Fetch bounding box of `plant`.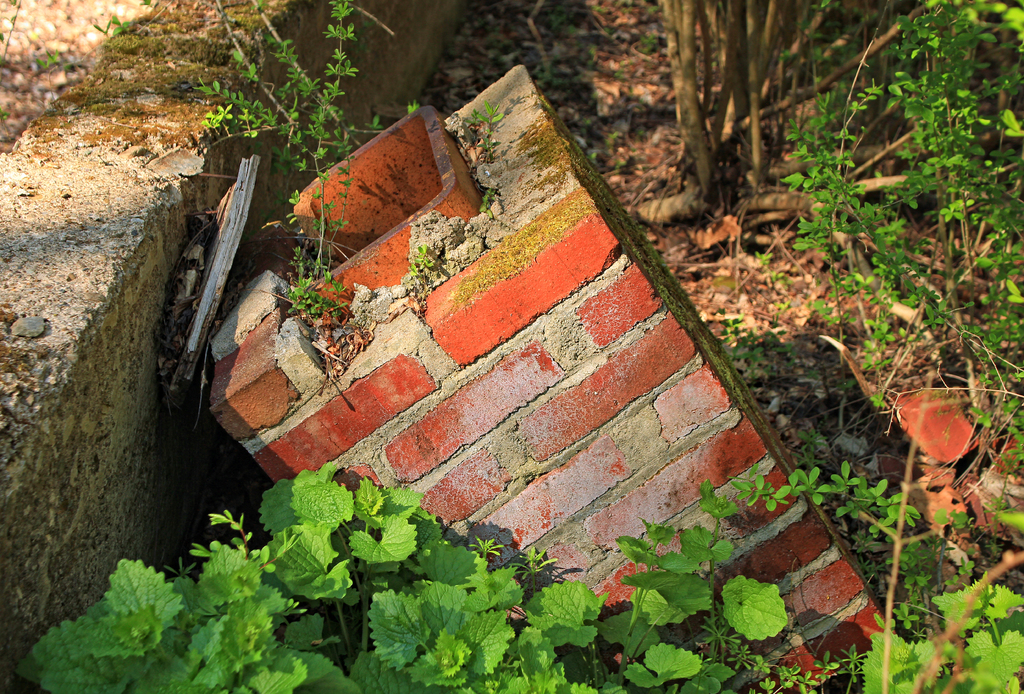
Bbox: locate(725, 461, 972, 693).
